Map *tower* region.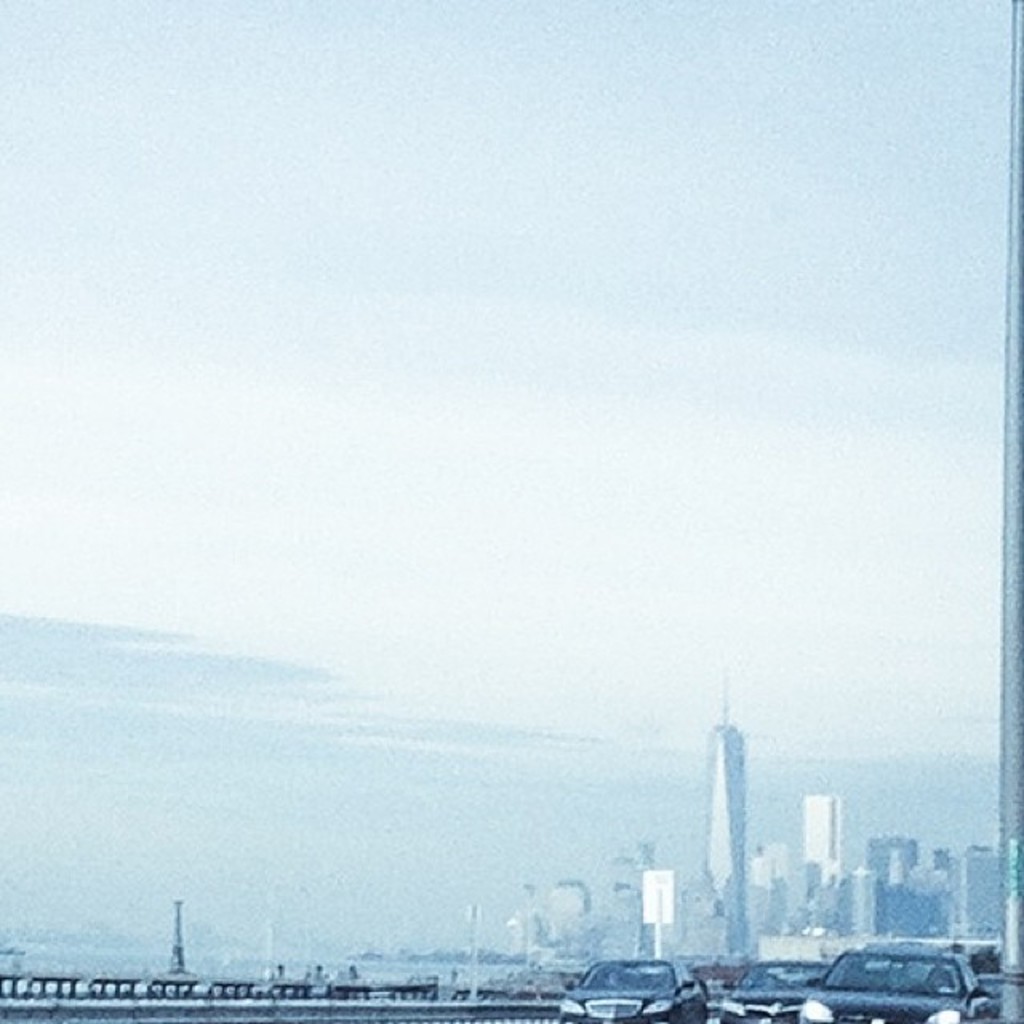
Mapped to bbox(613, 835, 662, 965).
